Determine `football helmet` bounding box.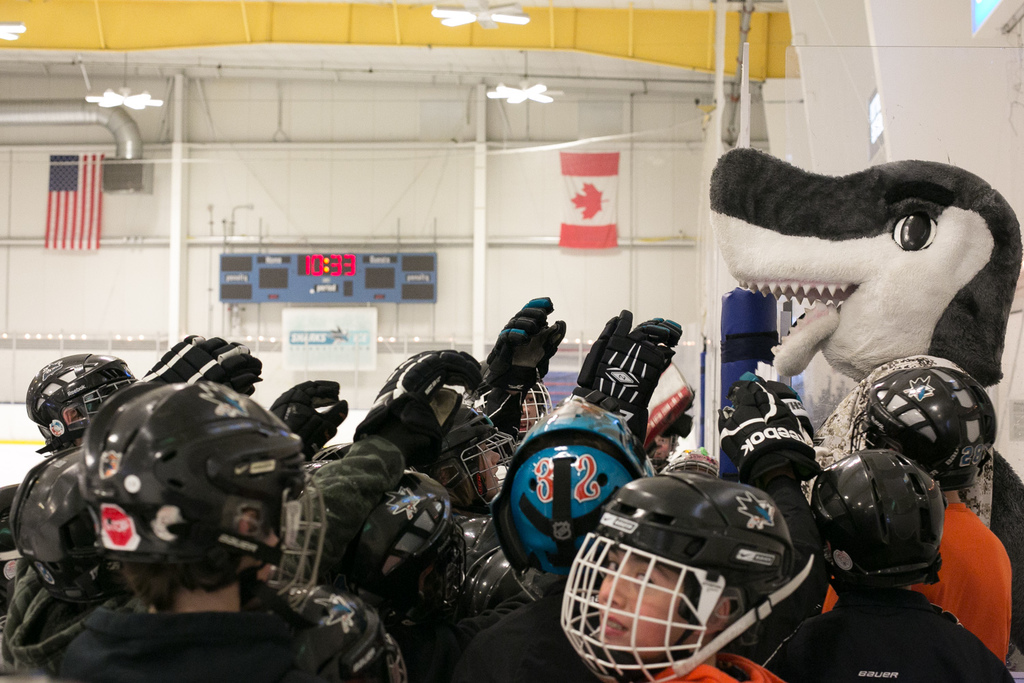
Determined: 281:579:415:682.
